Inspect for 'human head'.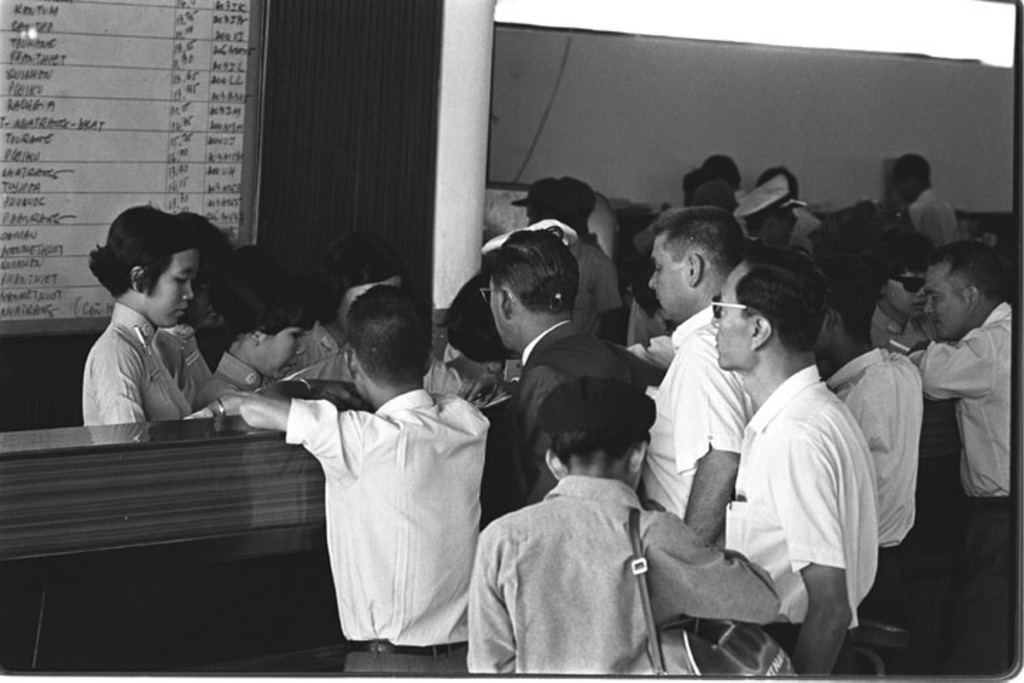
Inspection: 344,283,435,403.
